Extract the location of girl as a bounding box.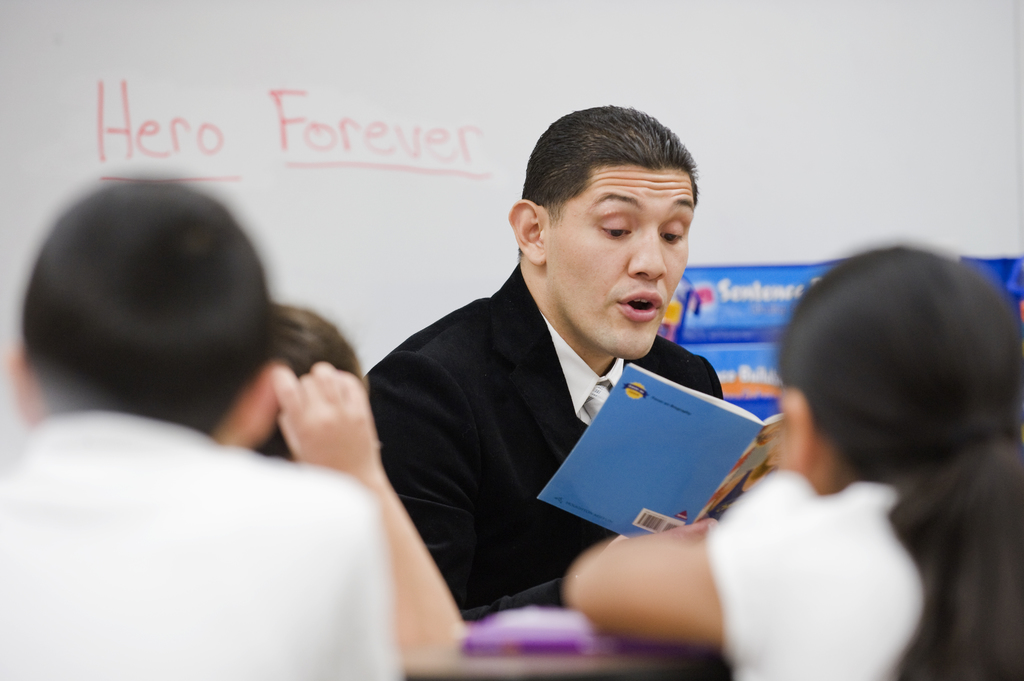
x1=588, y1=246, x2=1023, y2=680.
